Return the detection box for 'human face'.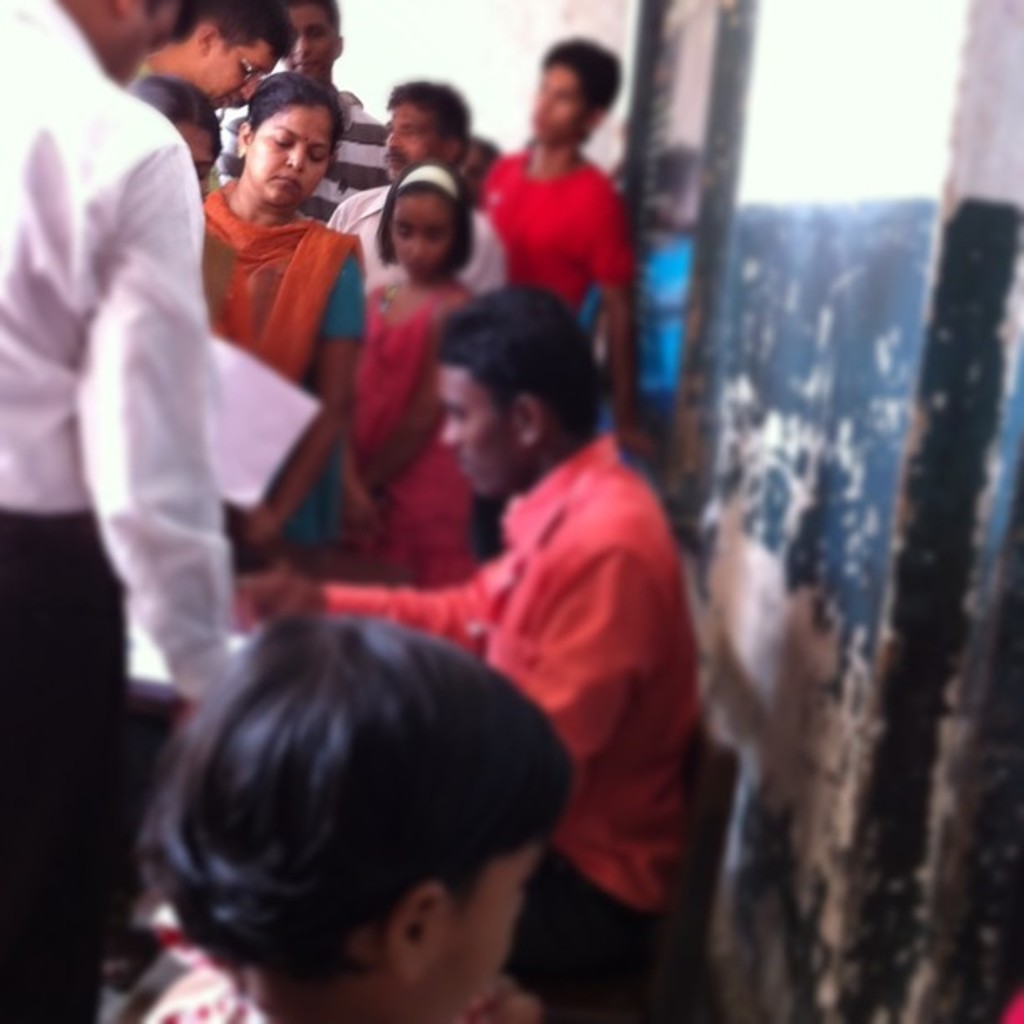
209, 37, 264, 100.
